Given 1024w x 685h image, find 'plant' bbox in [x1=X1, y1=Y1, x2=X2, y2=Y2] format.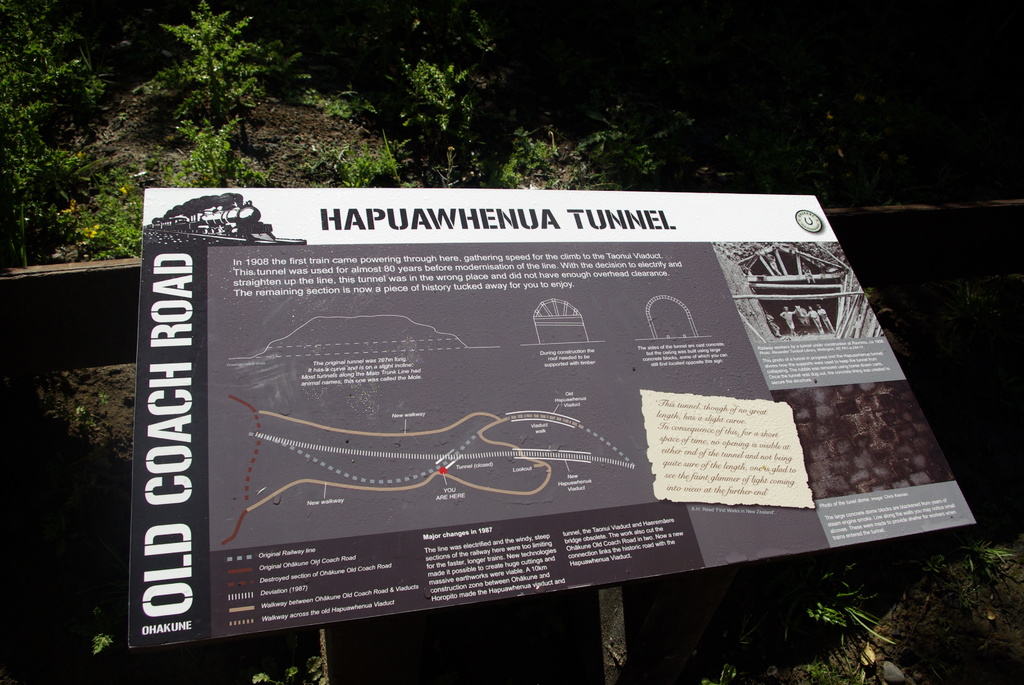
[x1=699, y1=661, x2=739, y2=684].
